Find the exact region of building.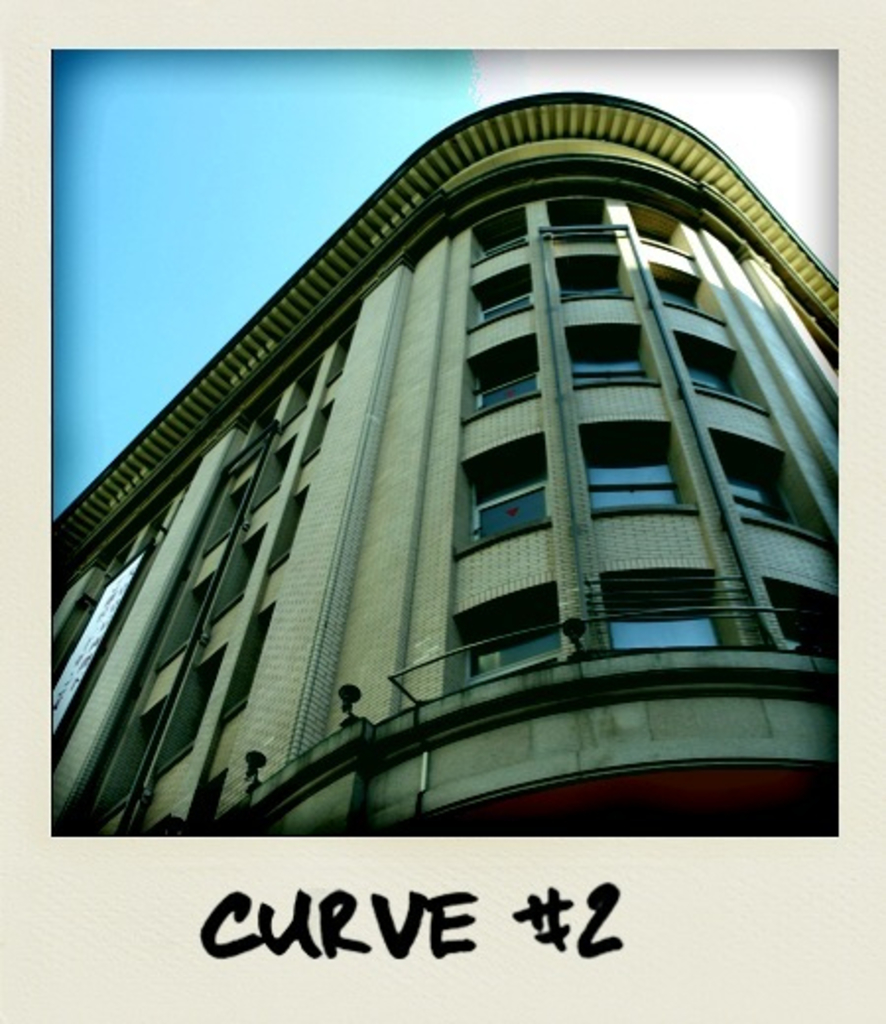
Exact region: region(49, 95, 843, 833).
